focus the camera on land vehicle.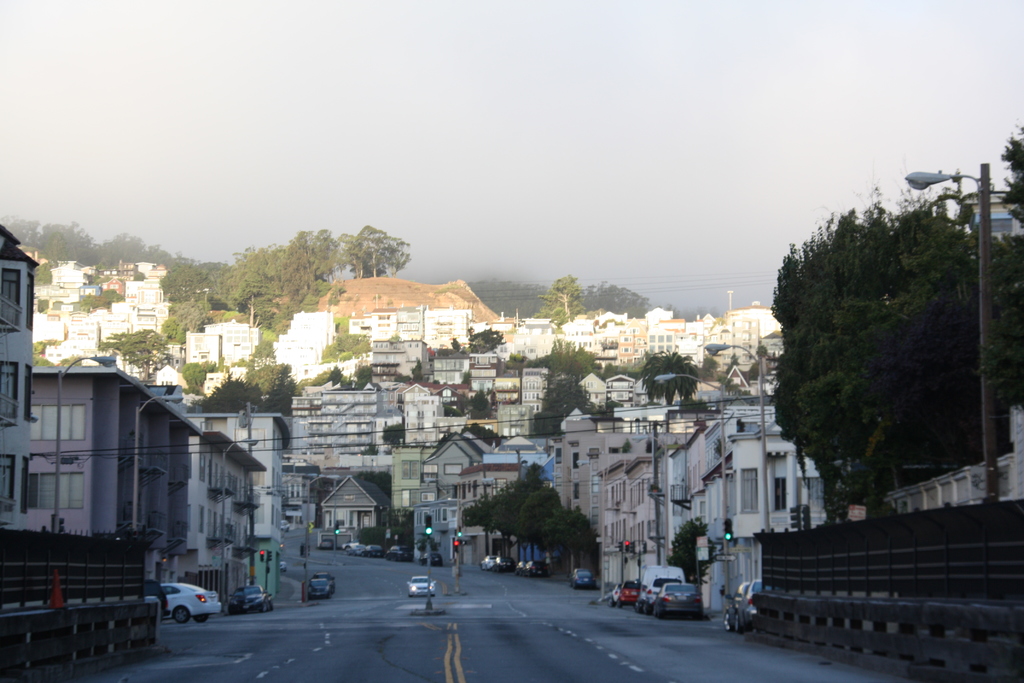
Focus region: [278,516,291,536].
